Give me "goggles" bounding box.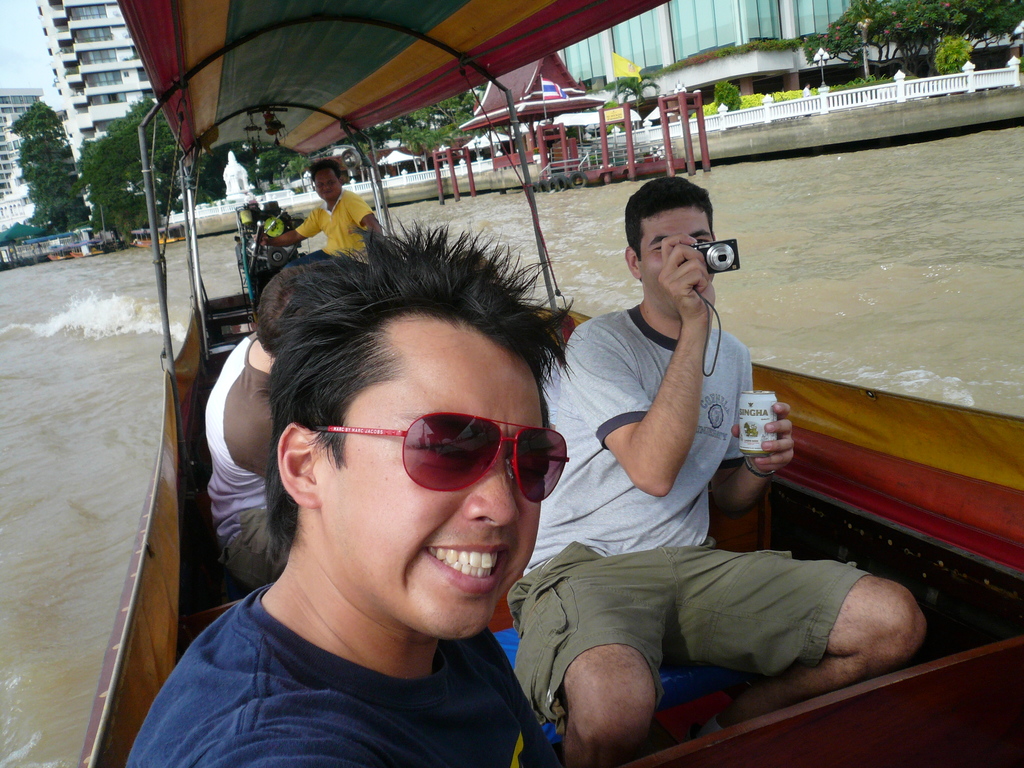
BBox(287, 406, 565, 506).
